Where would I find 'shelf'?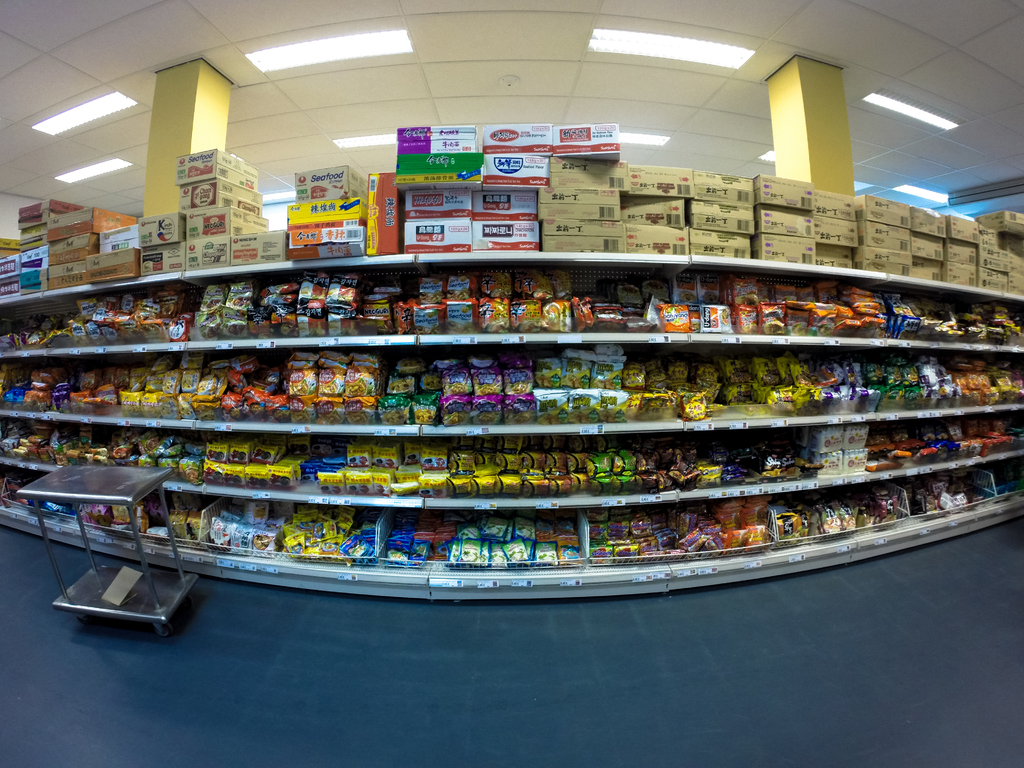
At l=1003, t=290, r=1023, b=307.
